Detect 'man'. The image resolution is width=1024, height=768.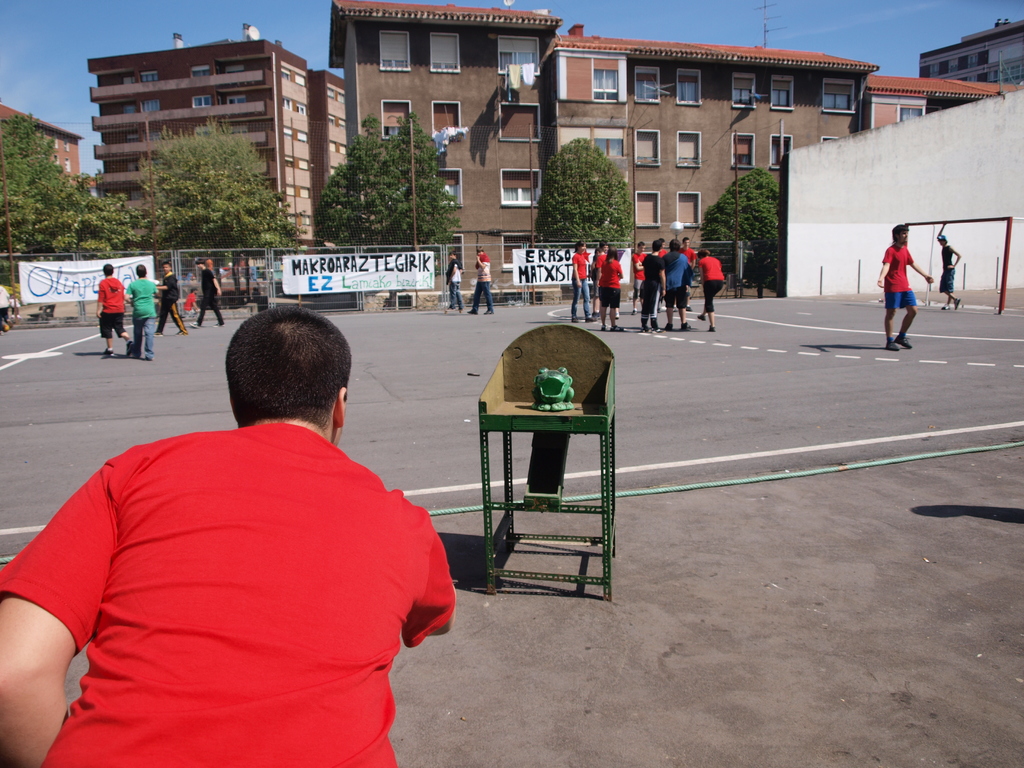
l=11, t=331, r=447, b=749.
